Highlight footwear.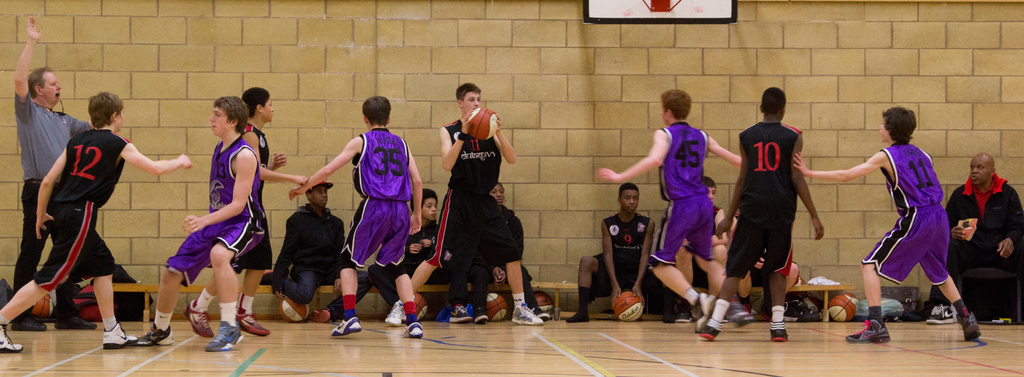
Highlighted region: select_region(328, 317, 365, 341).
